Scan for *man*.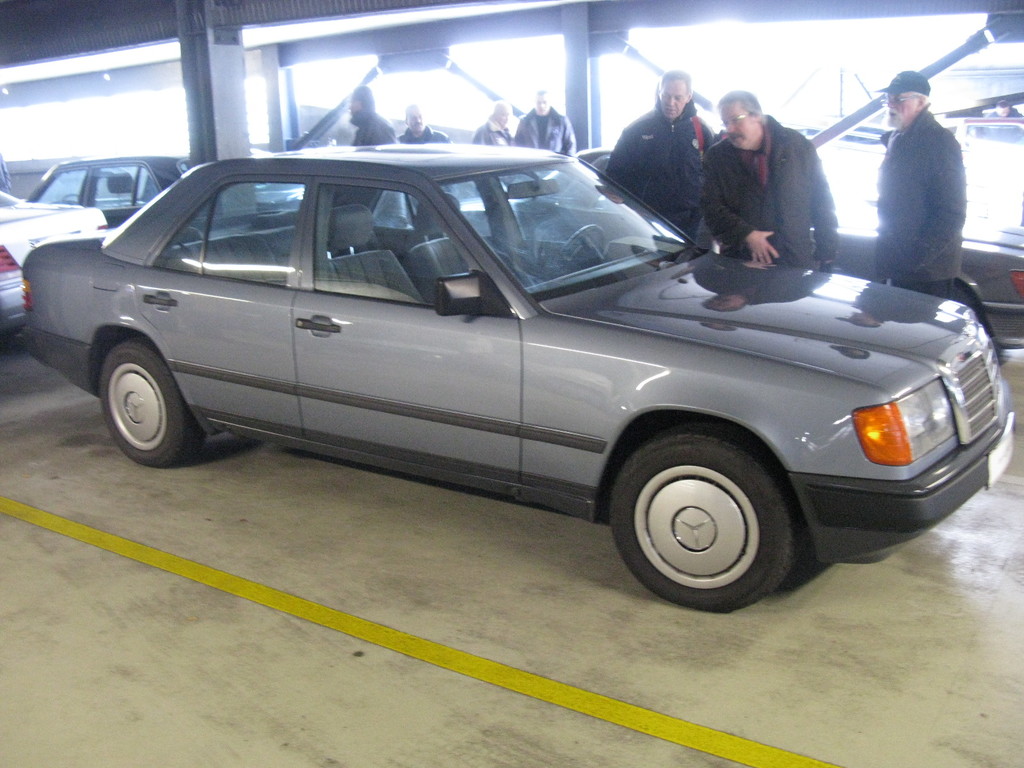
Scan result: select_region(604, 63, 719, 257).
